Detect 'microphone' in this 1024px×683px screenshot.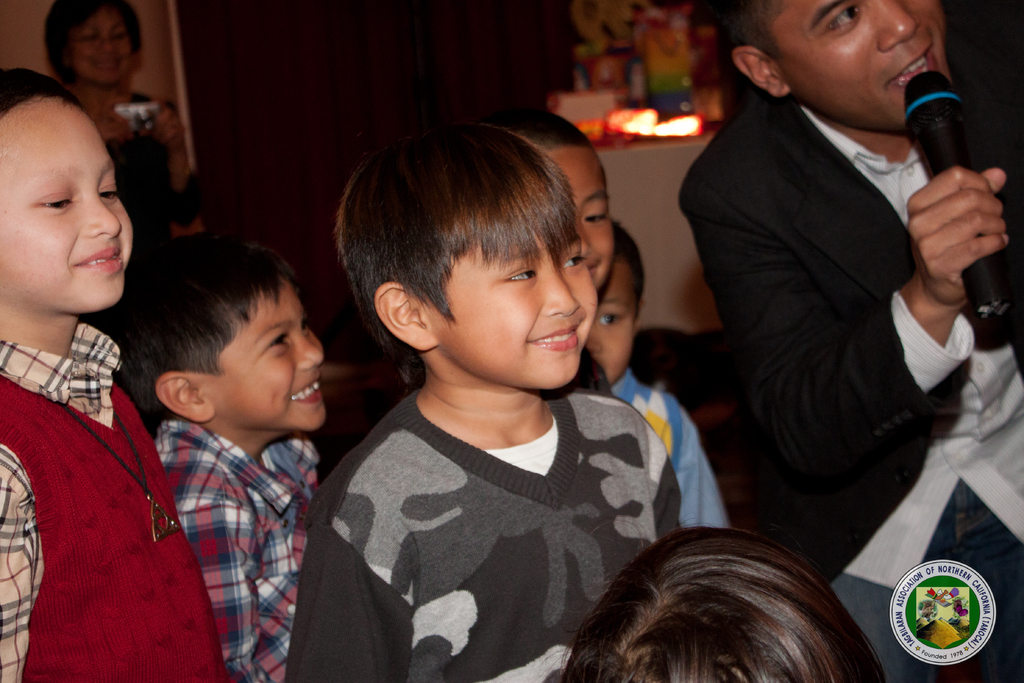
Detection: box=[893, 60, 1023, 322].
